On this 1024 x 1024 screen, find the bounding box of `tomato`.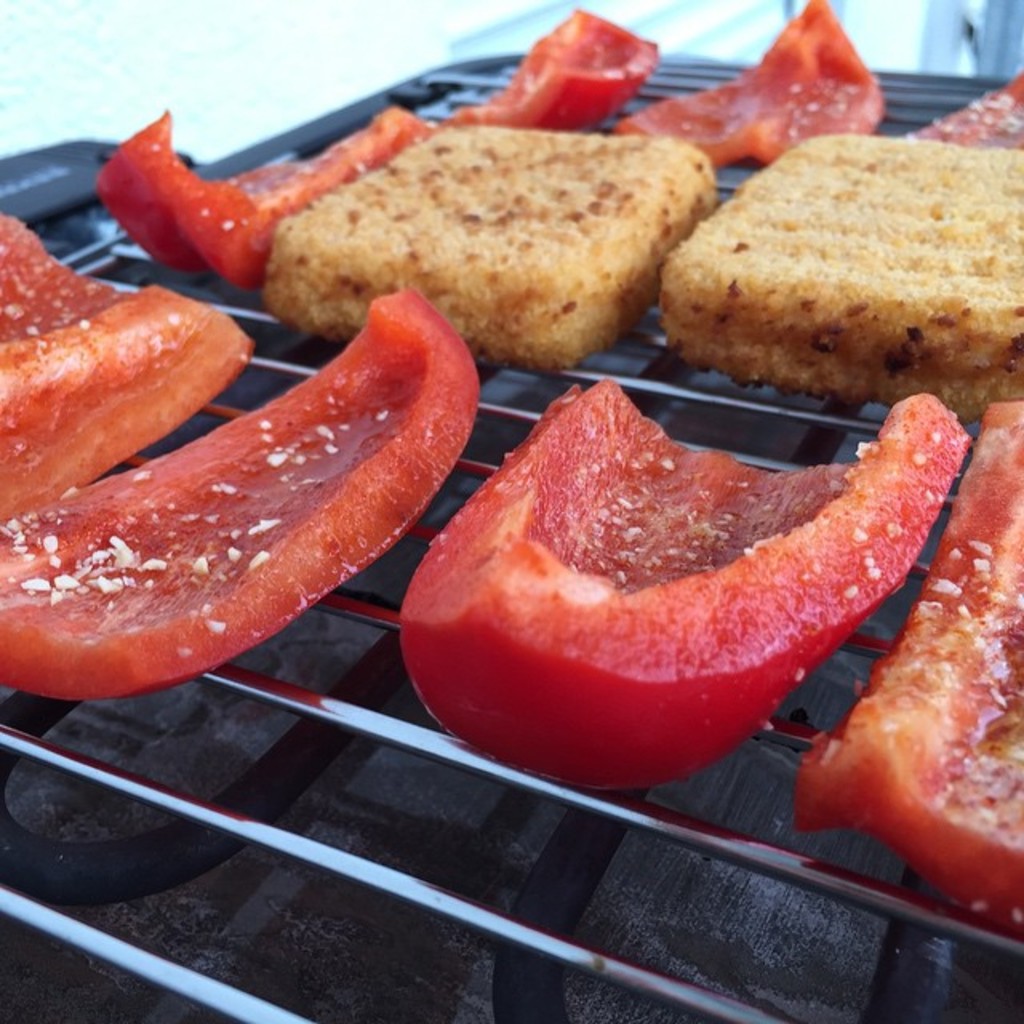
Bounding box: (left=0, top=205, right=251, bottom=514).
